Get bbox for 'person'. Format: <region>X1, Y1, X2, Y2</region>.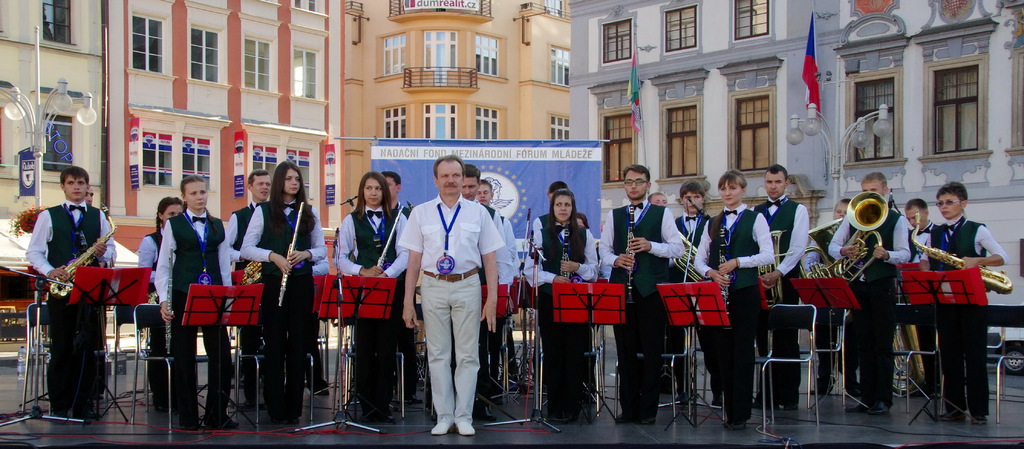
<region>29, 153, 100, 412</region>.
